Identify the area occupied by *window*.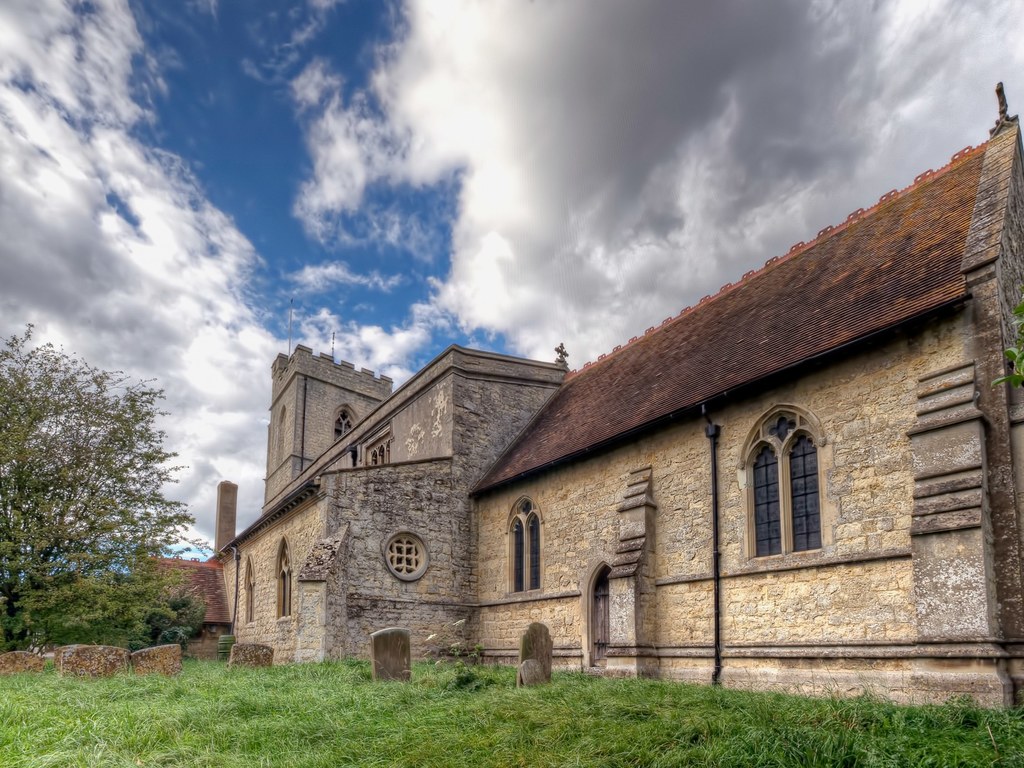
Area: [x1=332, y1=408, x2=353, y2=442].
